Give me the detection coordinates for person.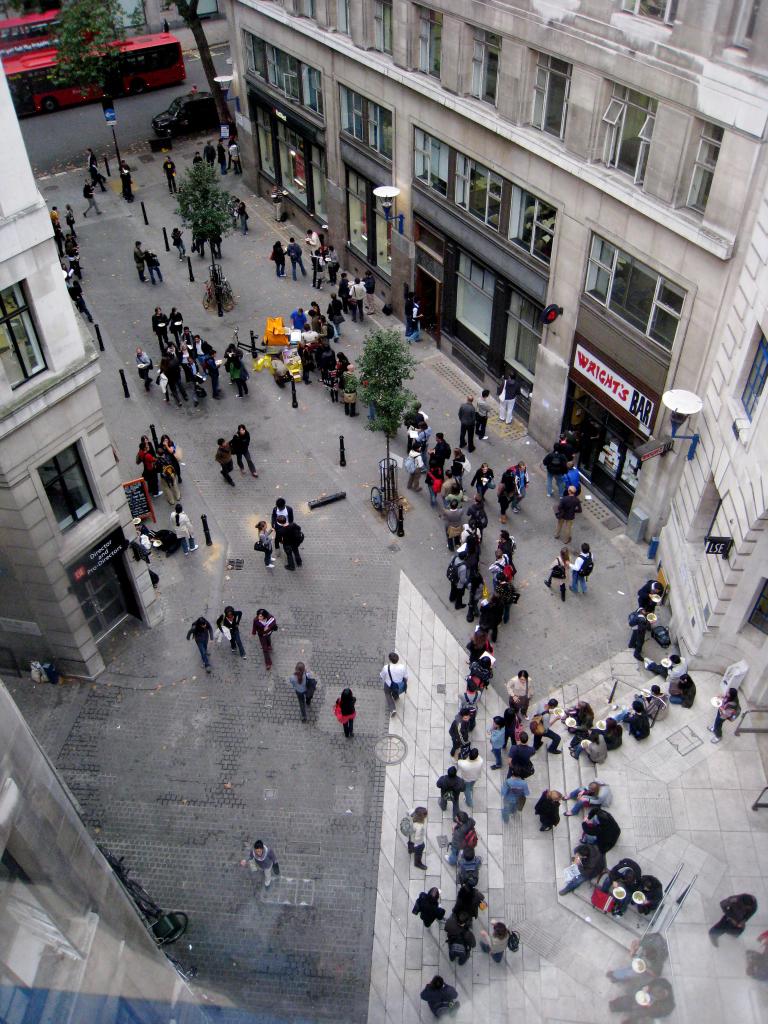
bbox=[213, 601, 243, 659].
